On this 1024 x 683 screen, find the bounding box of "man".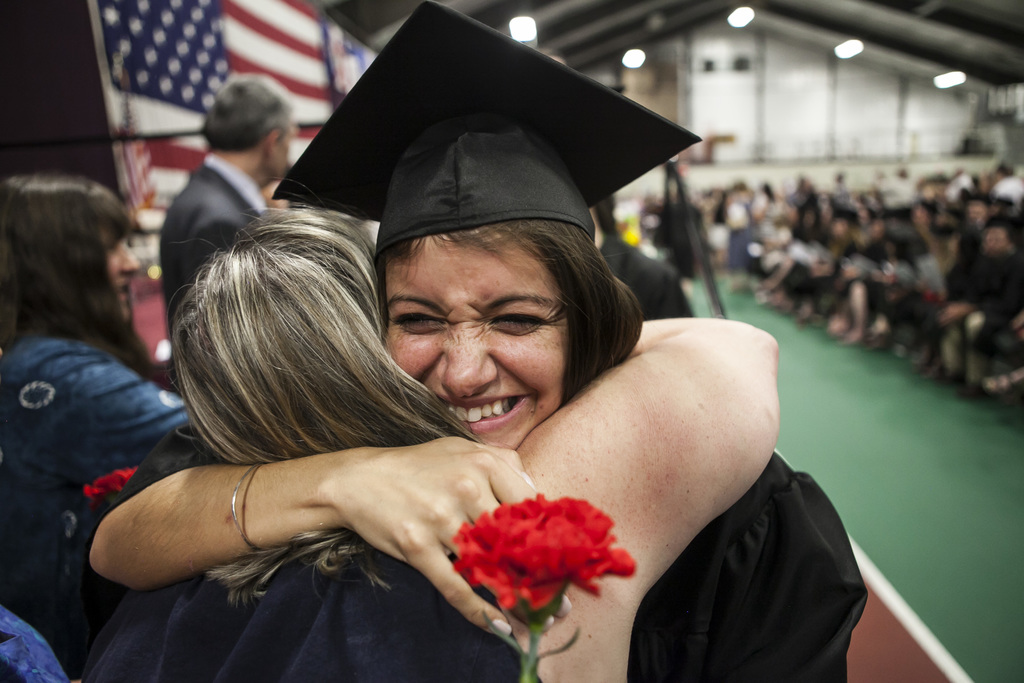
Bounding box: bbox=[131, 84, 282, 278].
